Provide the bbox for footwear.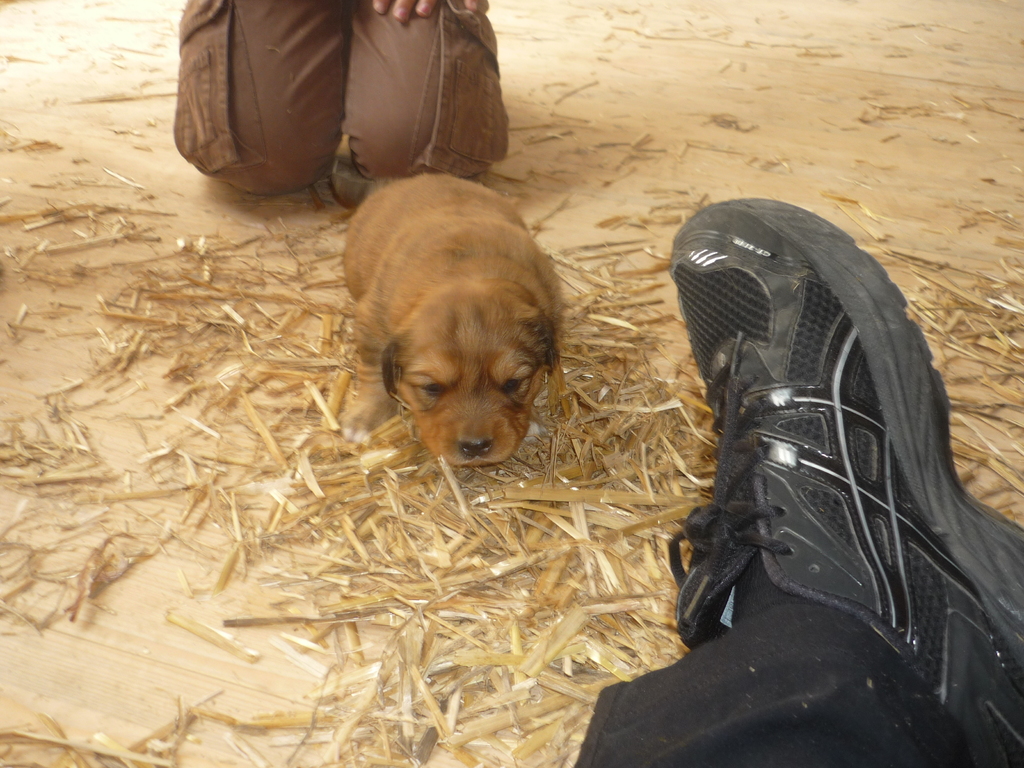
pyautogui.locateOnScreen(675, 197, 1023, 767).
